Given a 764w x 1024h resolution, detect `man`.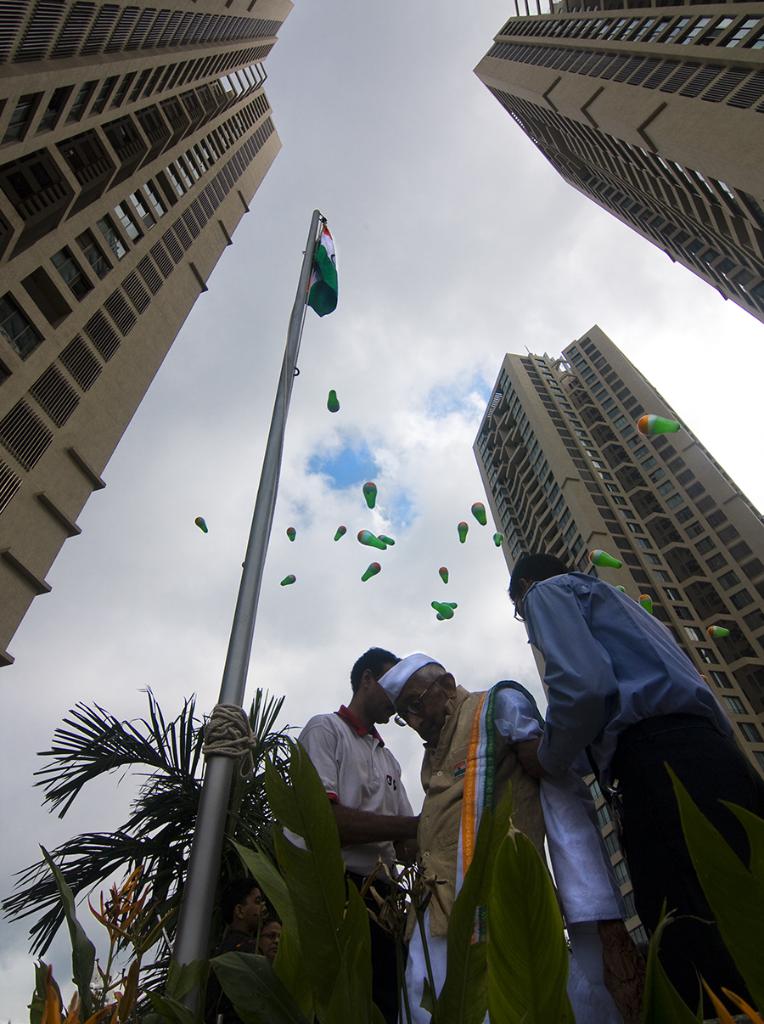
[299, 645, 426, 841].
